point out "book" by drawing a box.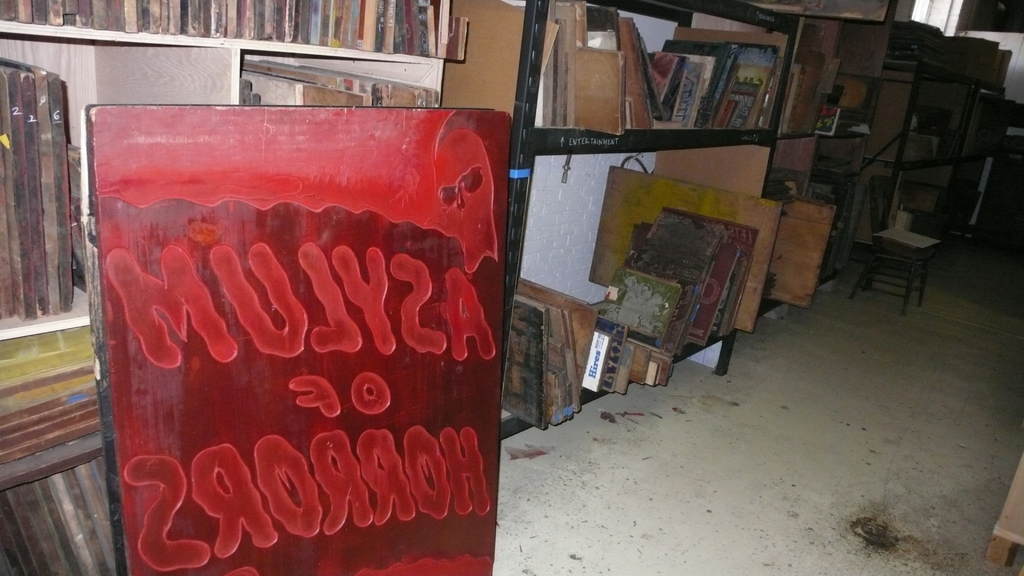
select_region(635, 19, 818, 157).
